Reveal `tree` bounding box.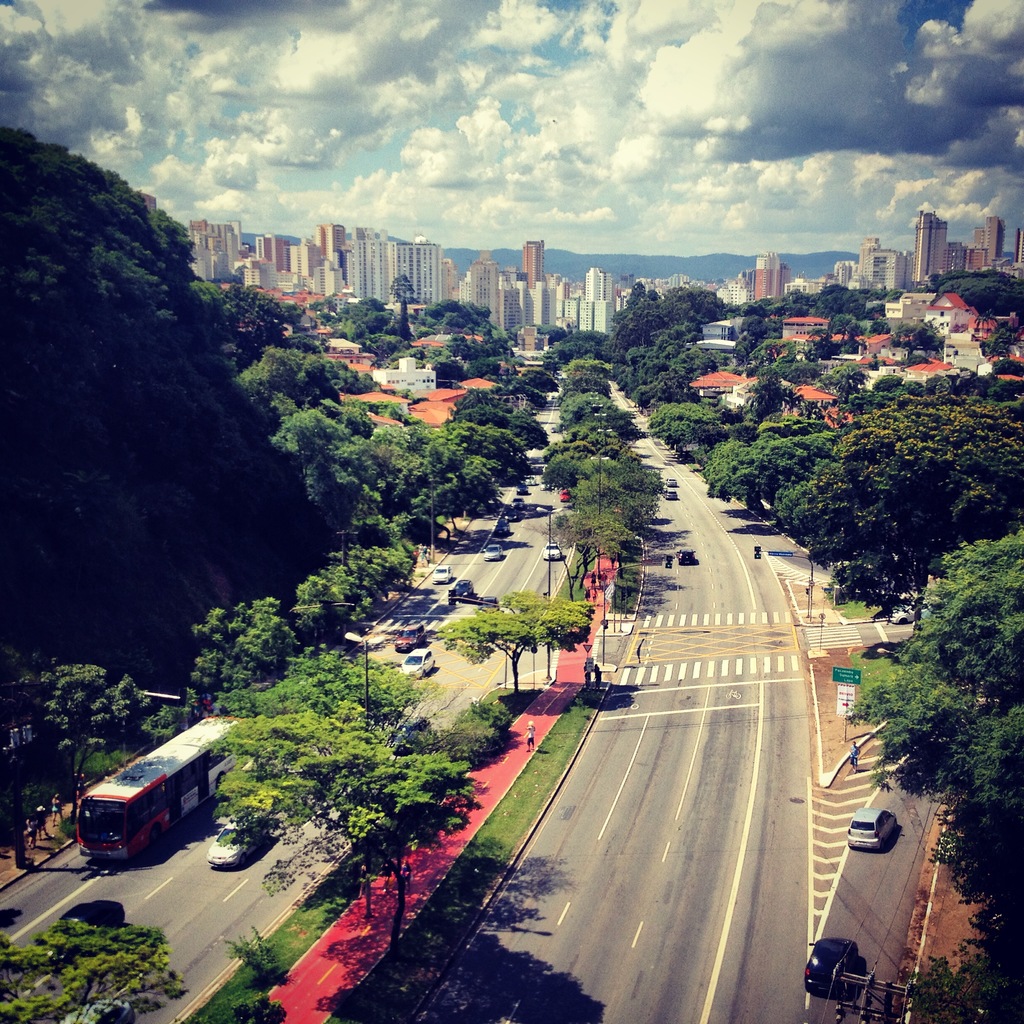
Revealed: 0/659/158/828.
